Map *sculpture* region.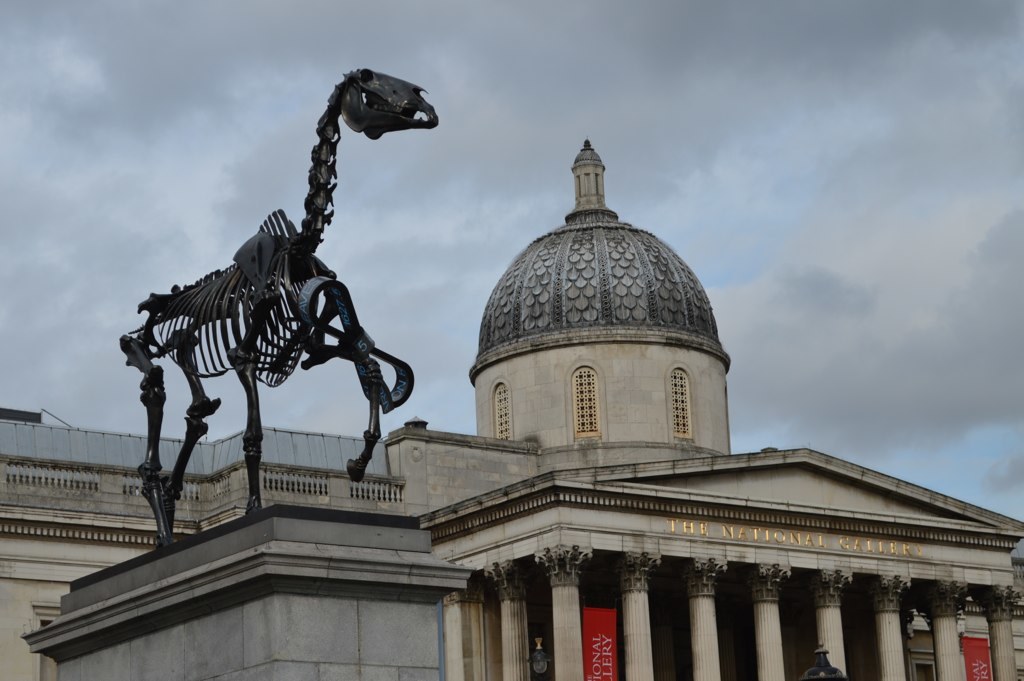
Mapped to 113,52,477,563.
